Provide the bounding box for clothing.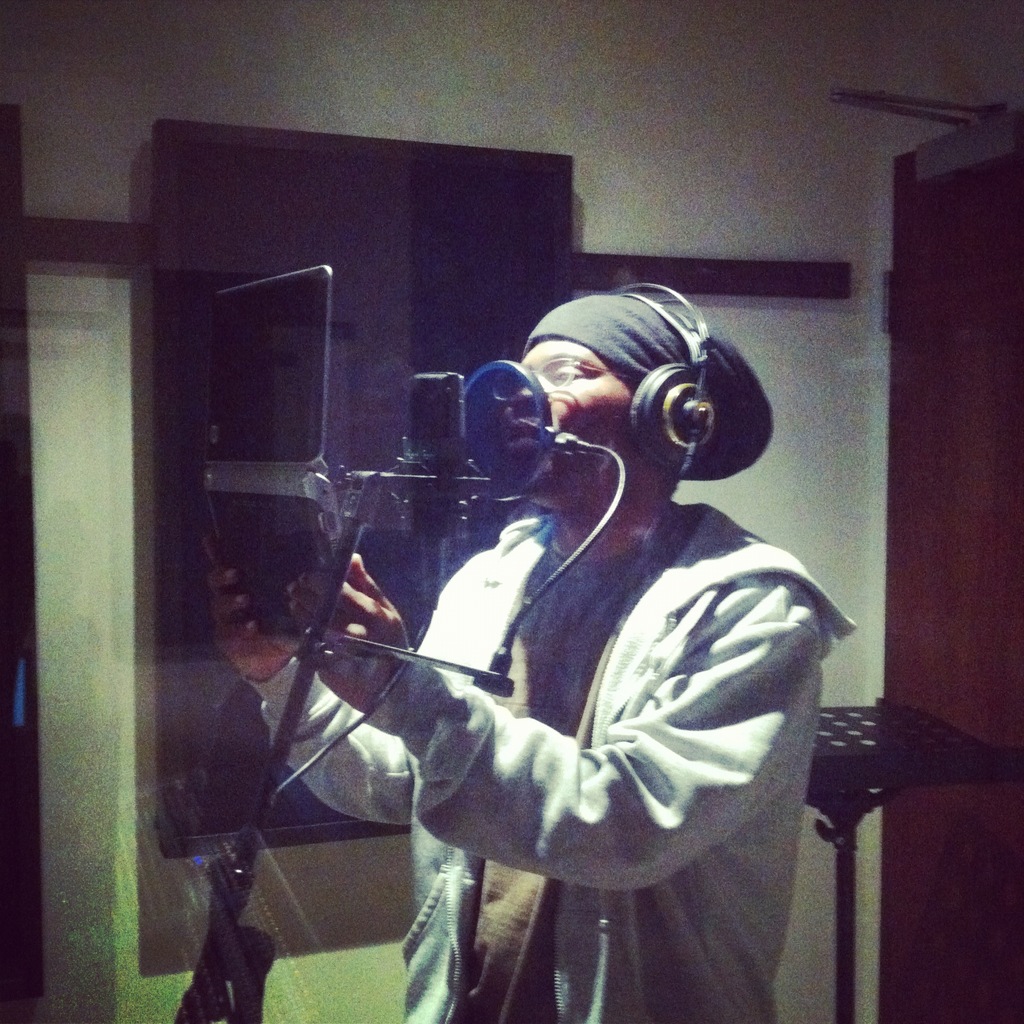
bbox=[305, 351, 820, 984].
